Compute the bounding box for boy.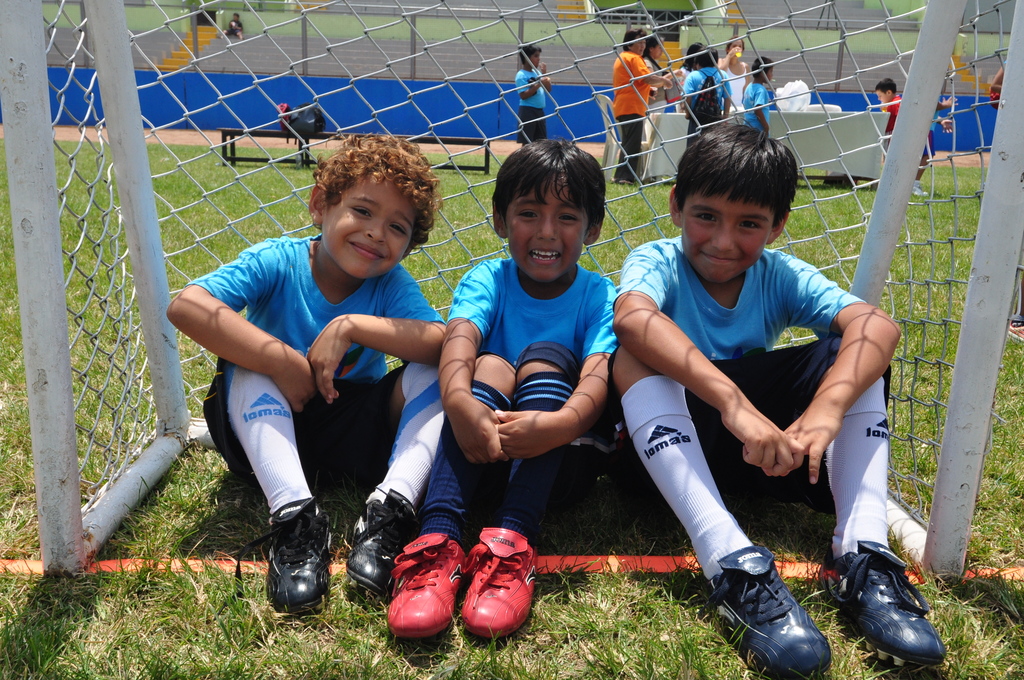
{"x1": 167, "y1": 131, "x2": 451, "y2": 621}.
